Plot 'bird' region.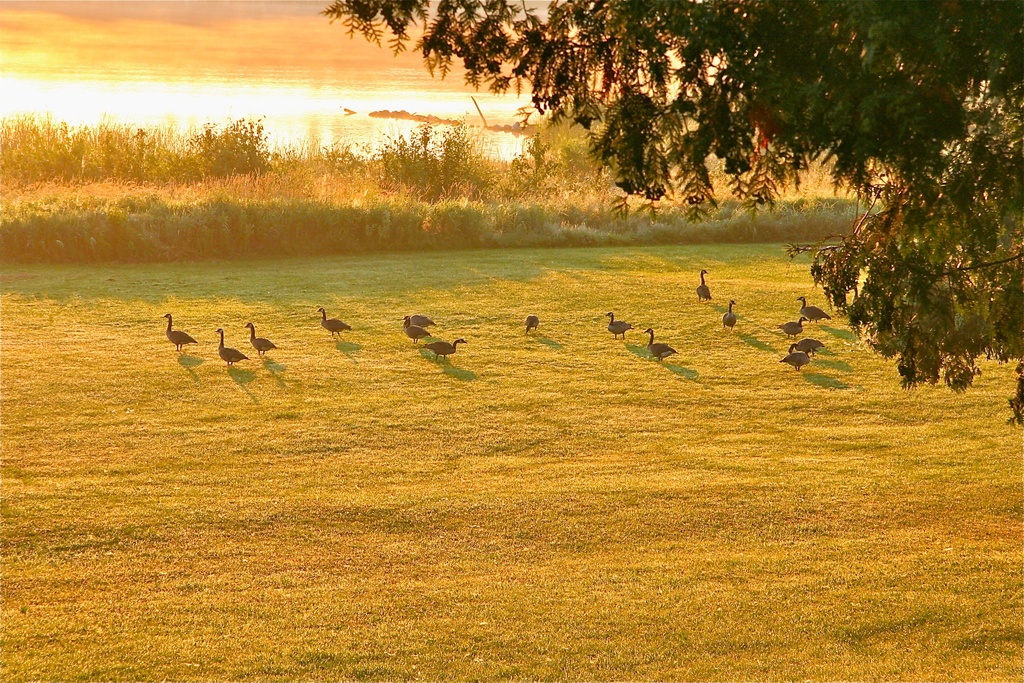
Plotted at detection(525, 319, 534, 327).
